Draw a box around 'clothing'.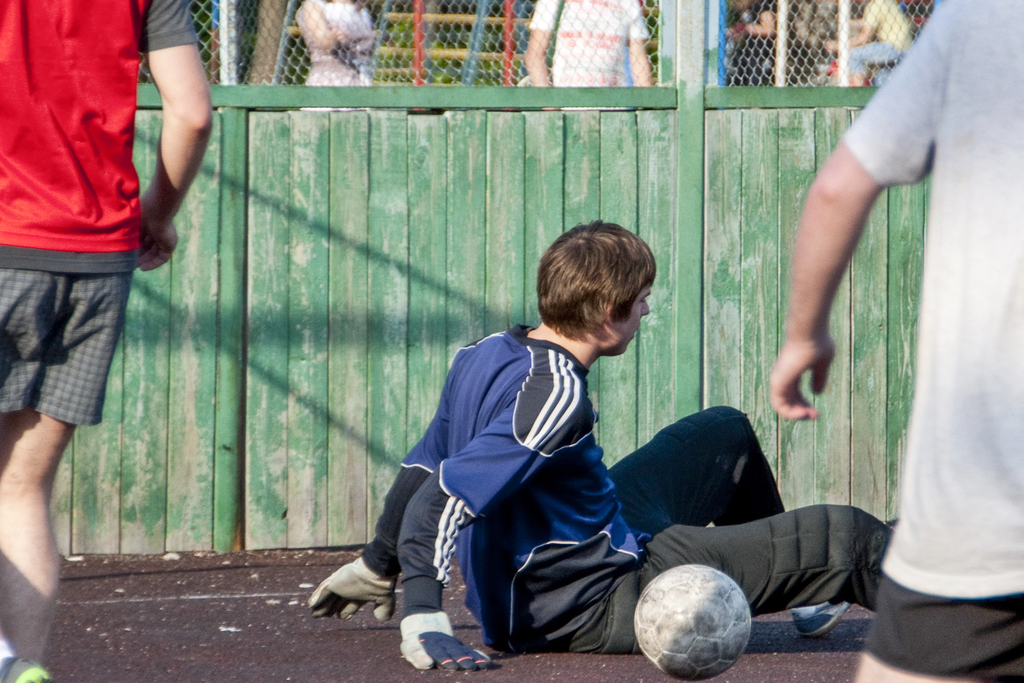
<region>842, 0, 1023, 598</region>.
